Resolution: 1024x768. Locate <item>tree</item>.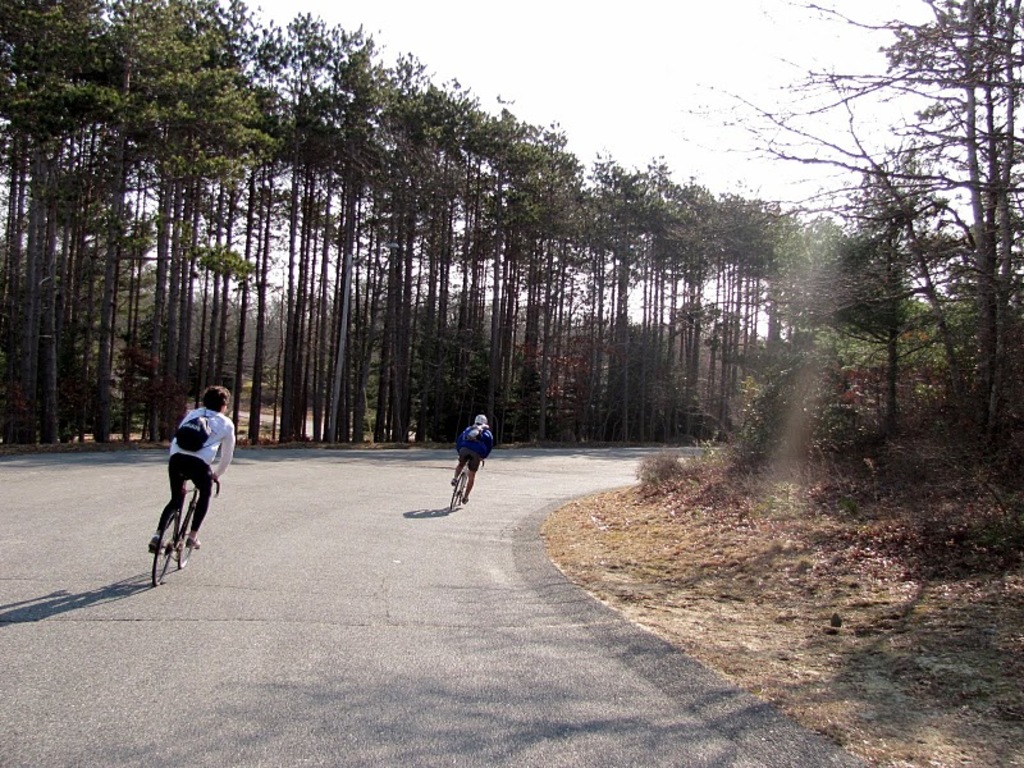
box=[777, 0, 1023, 470].
